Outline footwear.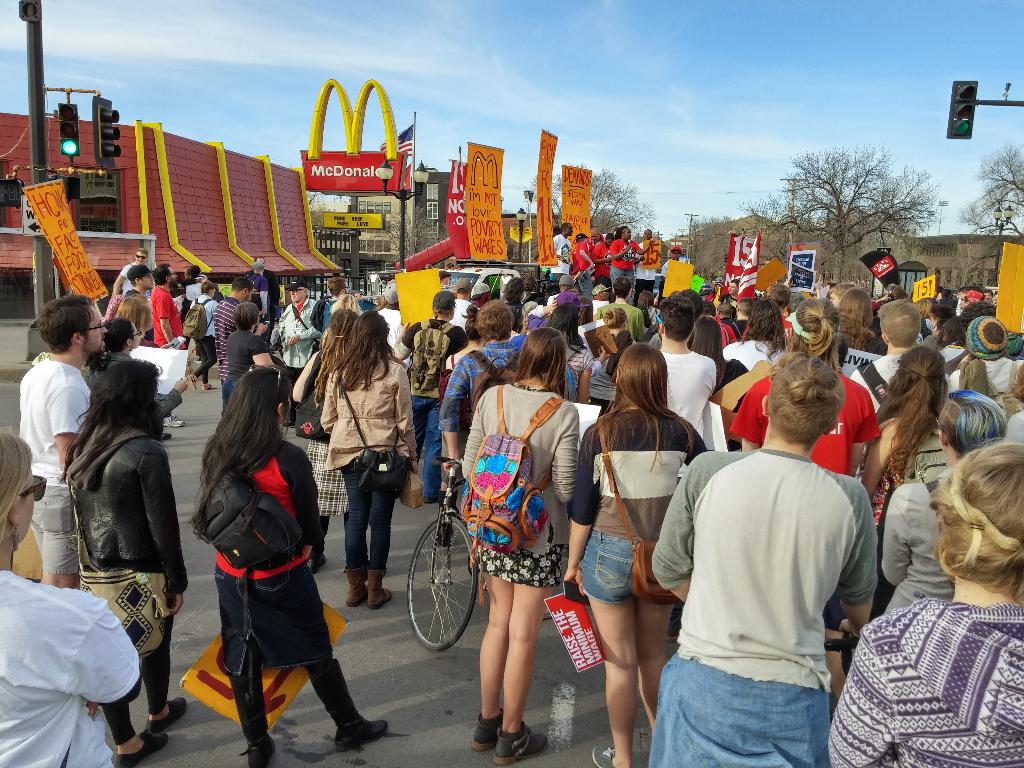
Outline: bbox(346, 564, 367, 606).
